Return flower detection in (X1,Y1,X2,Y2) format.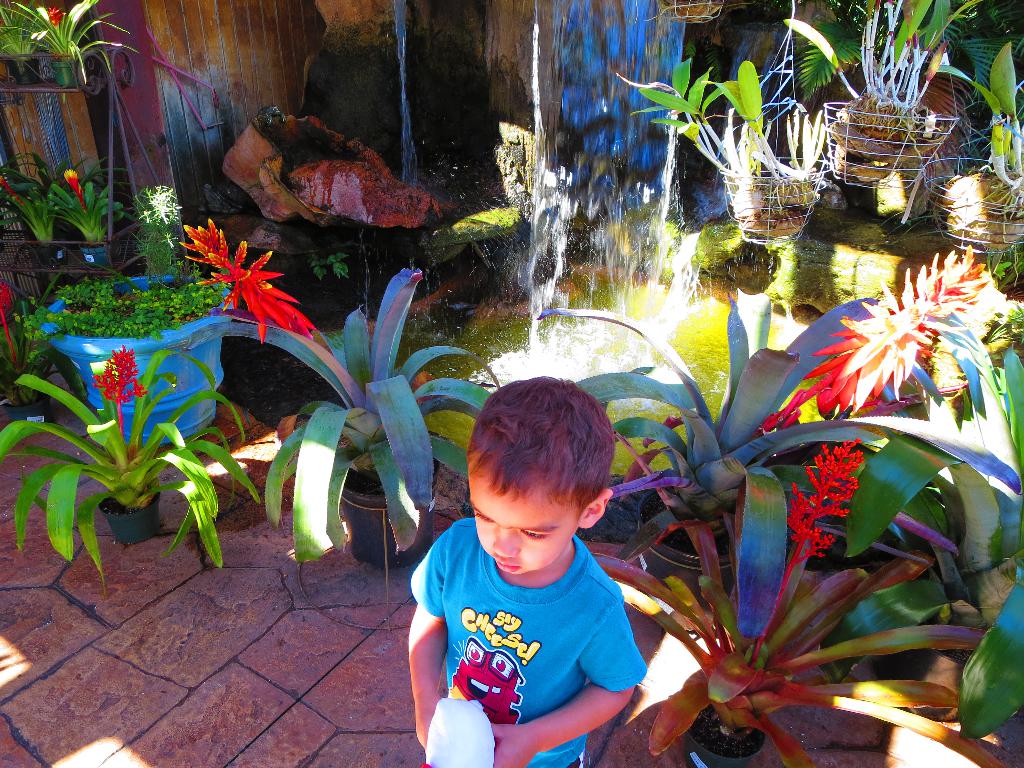
(785,436,866,564).
